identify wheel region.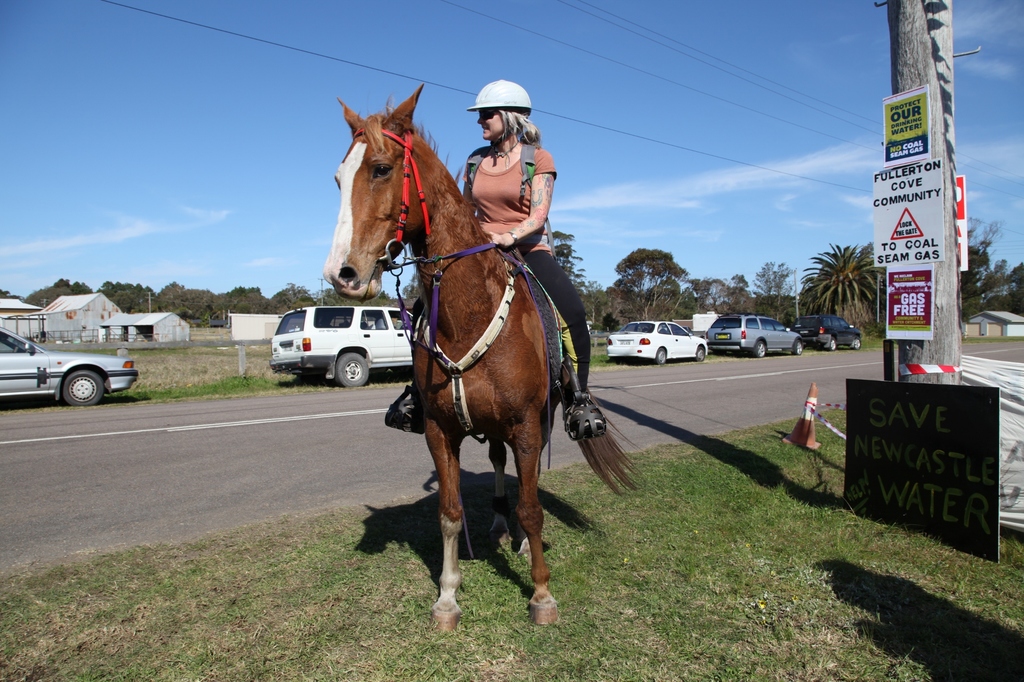
Region: Rect(753, 340, 768, 358).
